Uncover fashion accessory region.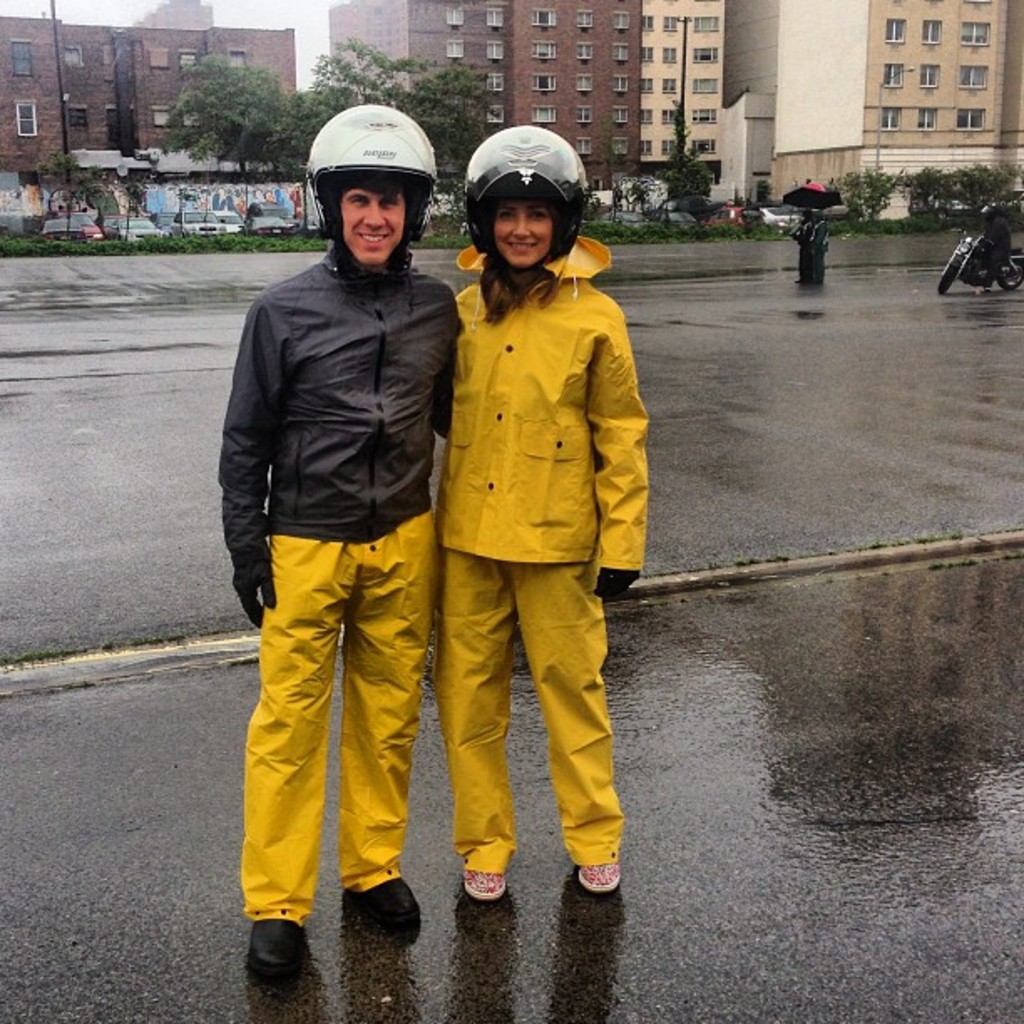
Uncovered: Rect(356, 868, 422, 925).
